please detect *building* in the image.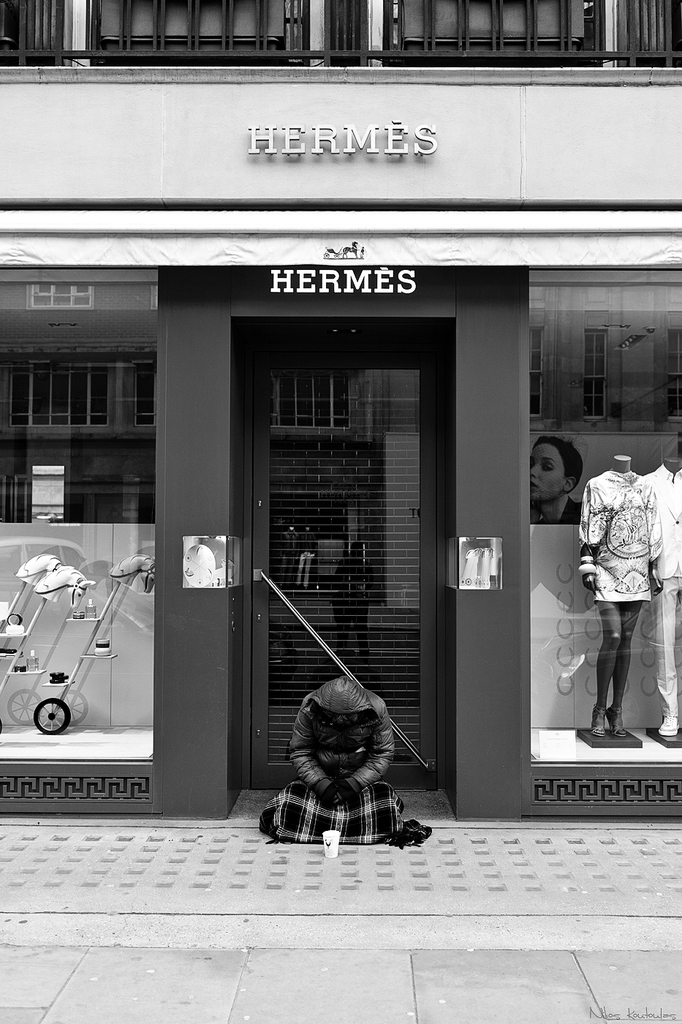
bbox=[0, 0, 681, 819].
